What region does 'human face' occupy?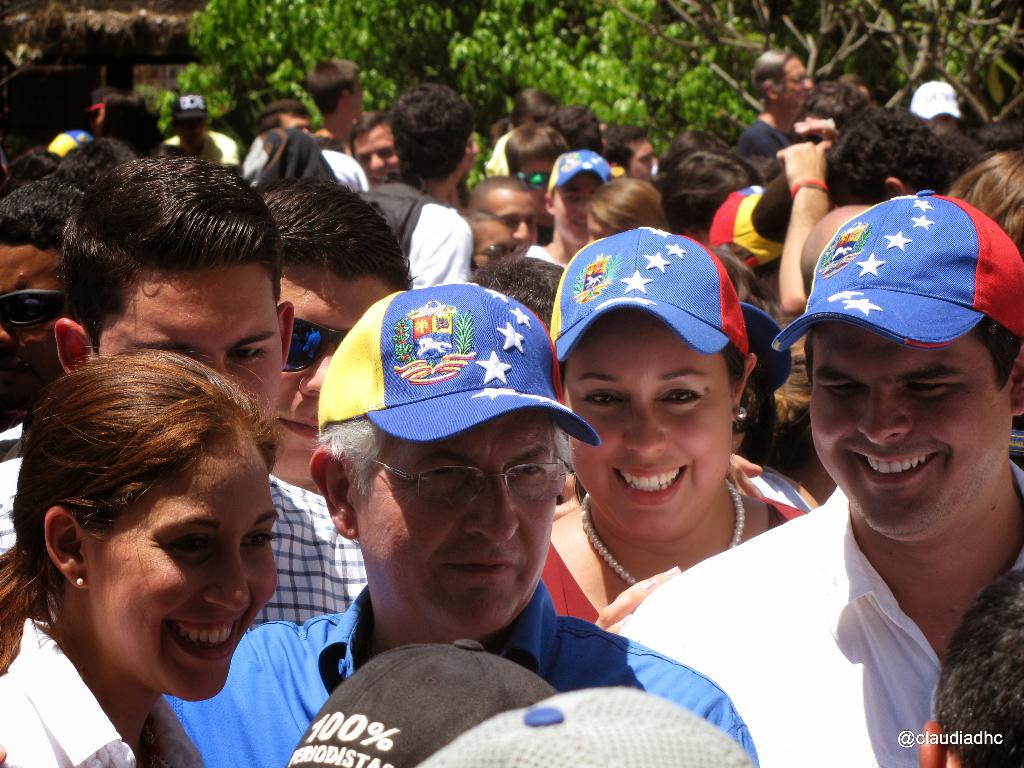
l=354, t=118, r=401, b=184.
